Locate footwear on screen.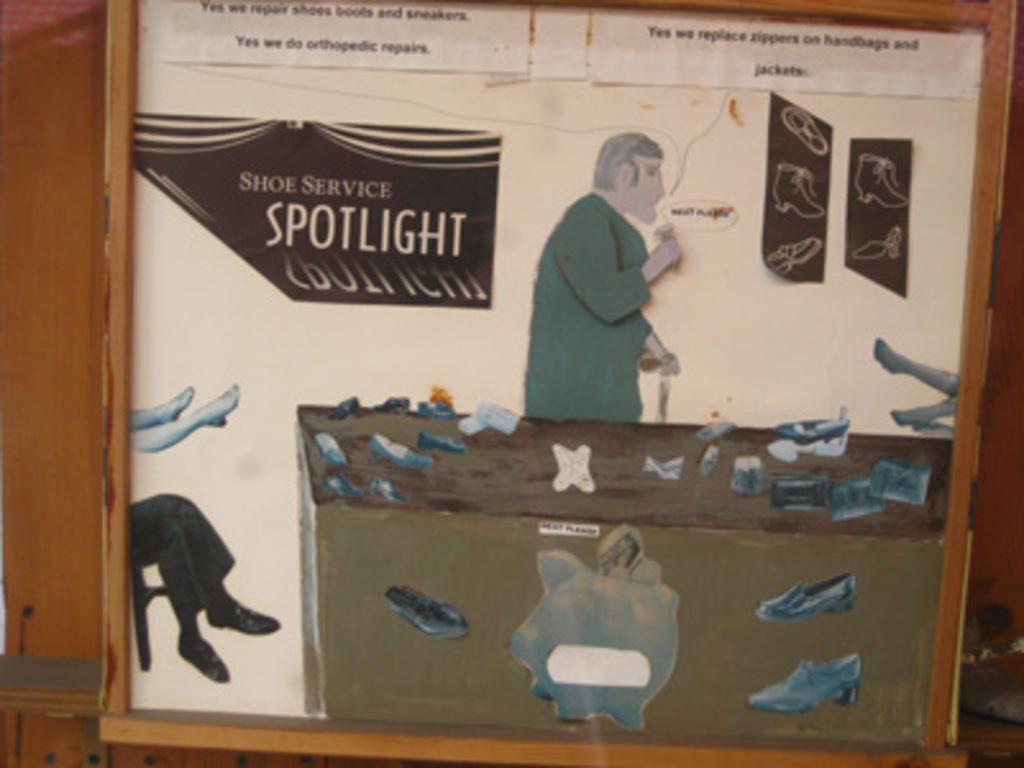
On screen at <box>179,637,230,678</box>.
